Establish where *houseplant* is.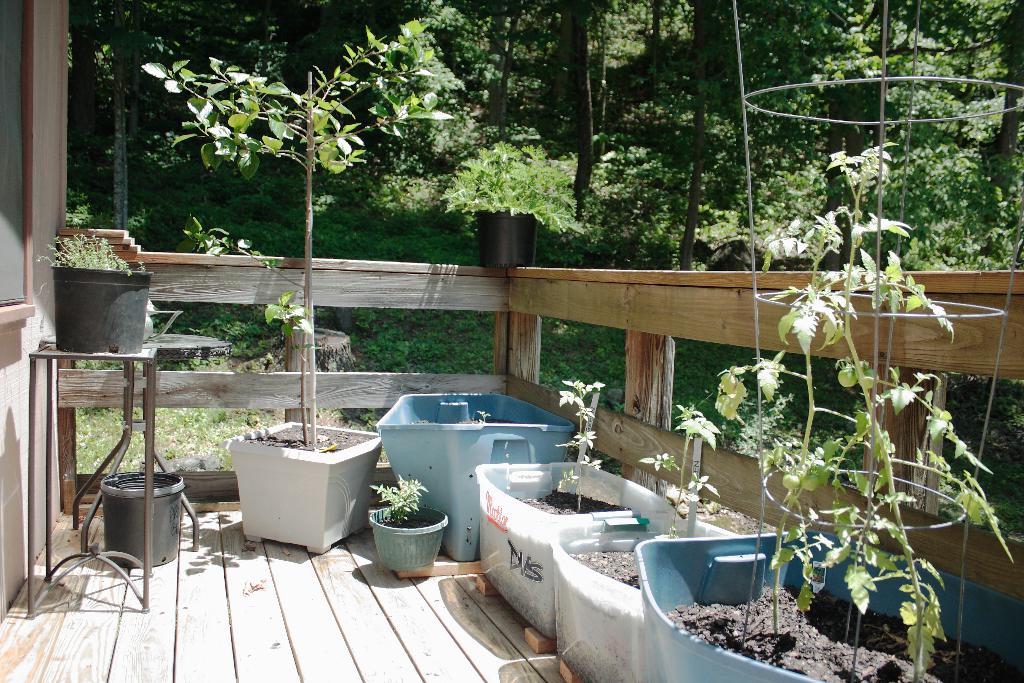
Established at {"left": 477, "top": 374, "right": 673, "bottom": 635}.
